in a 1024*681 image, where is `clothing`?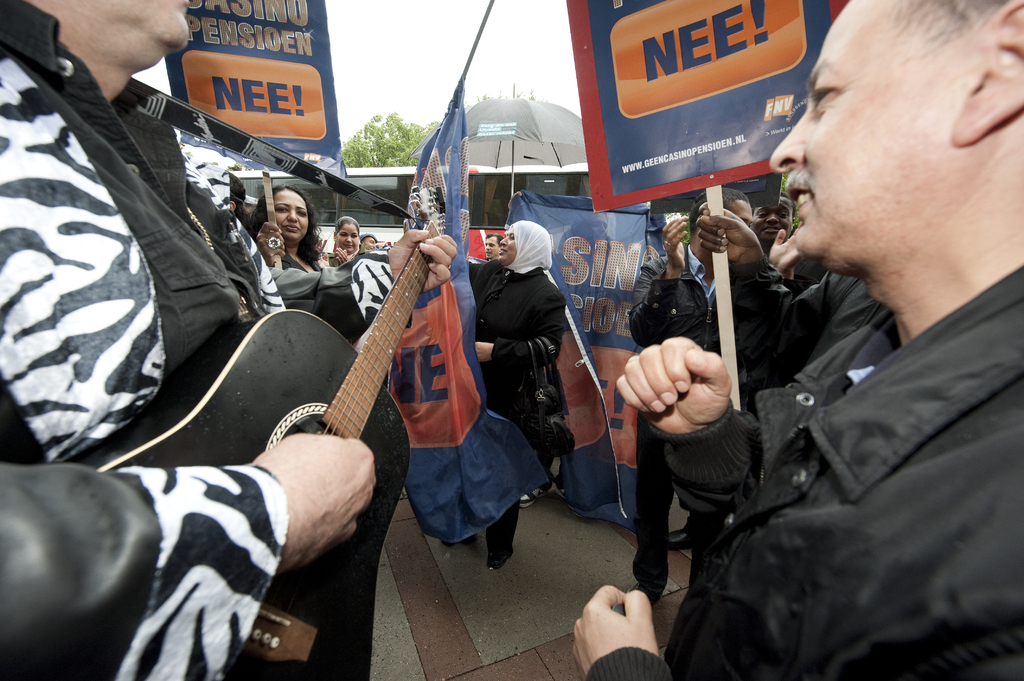
{"x1": 316, "y1": 246, "x2": 361, "y2": 319}.
